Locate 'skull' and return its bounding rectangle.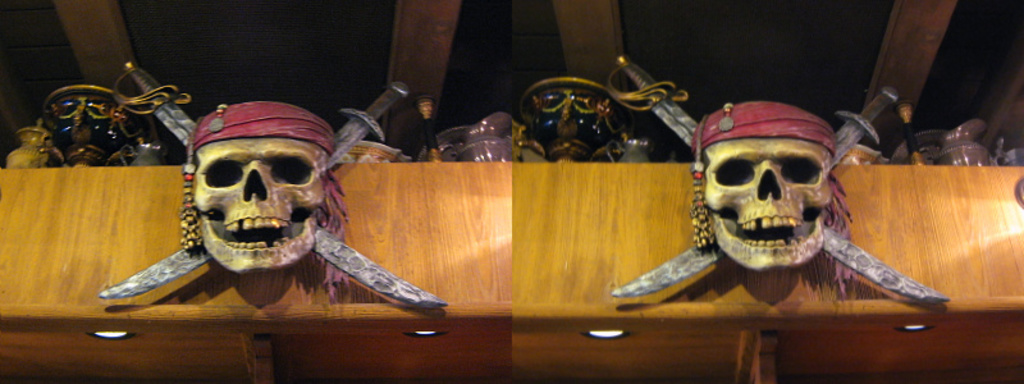
l=696, t=97, r=841, b=273.
